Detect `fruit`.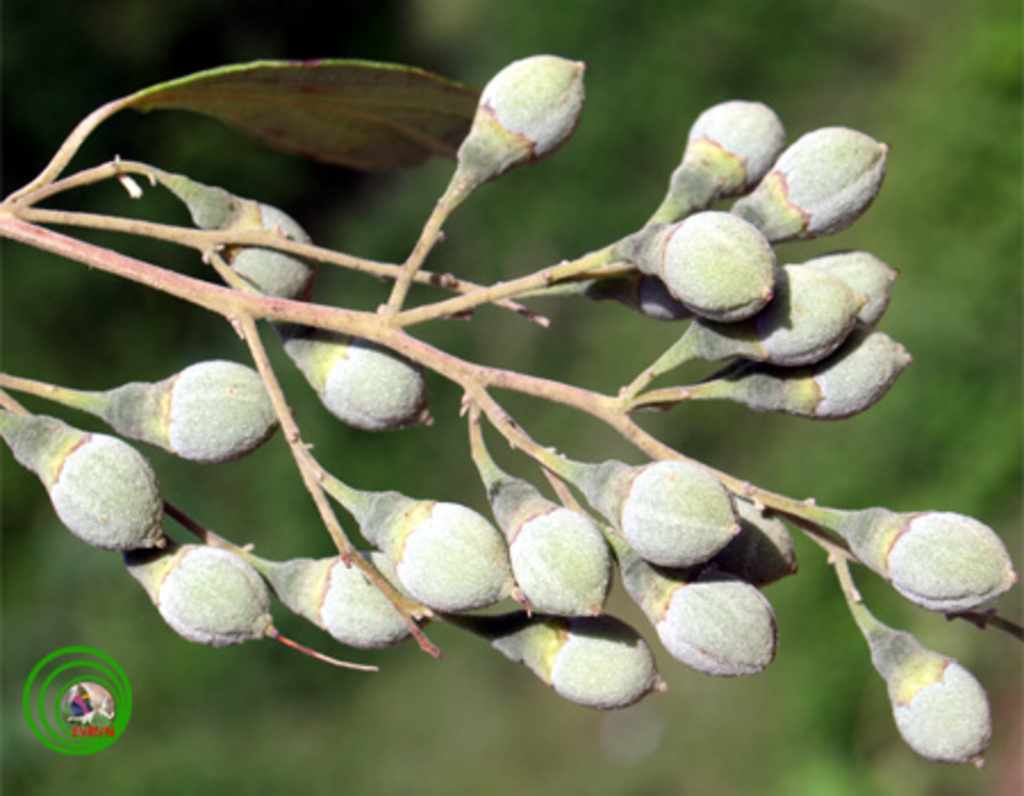
Detected at box(123, 541, 273, 646).
